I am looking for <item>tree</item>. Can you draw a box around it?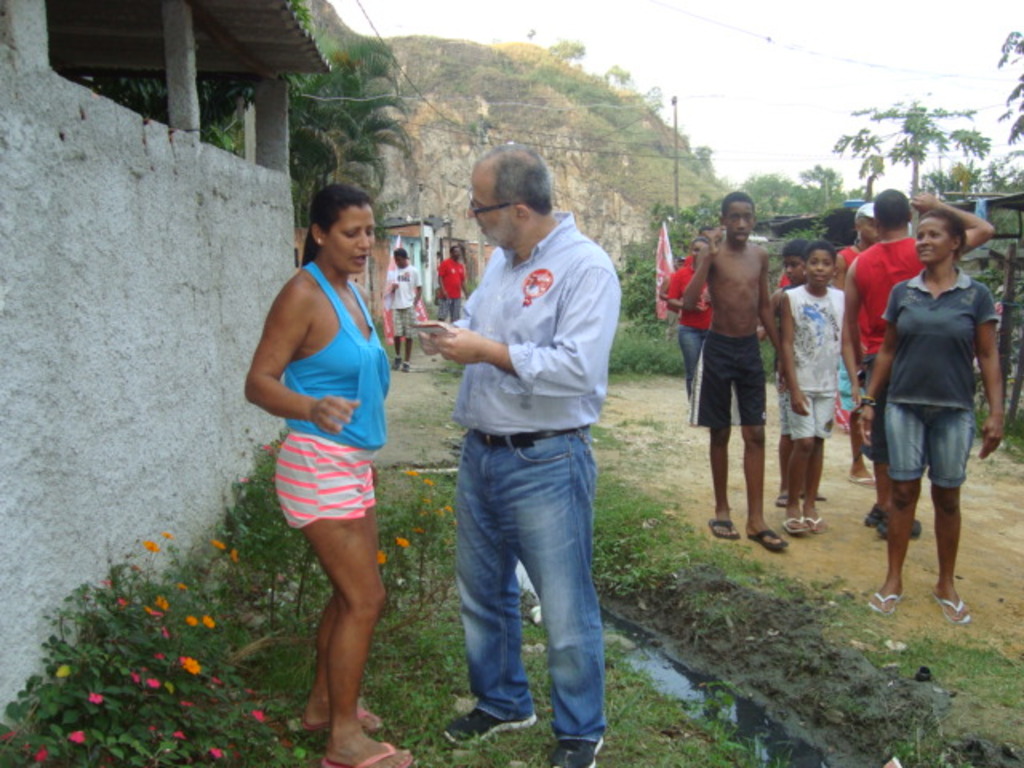
Sure, the bounding box is (x1=610, y1=192, x2=736, y2=325).
